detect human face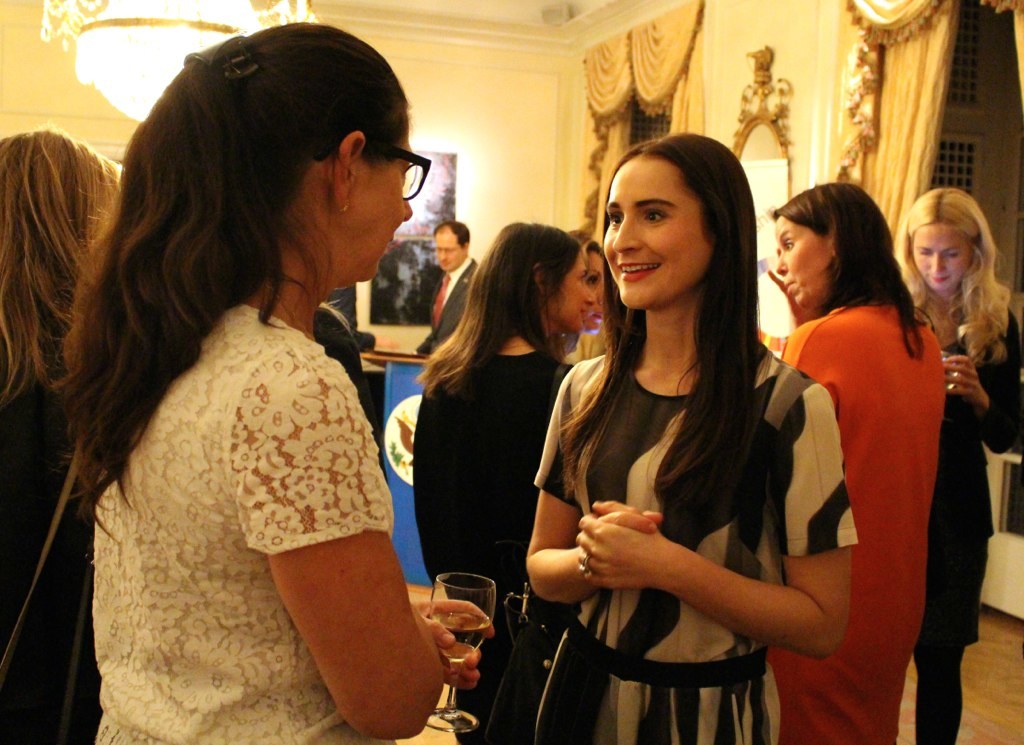
(left=772, top=212, right=829, bottom=303)
